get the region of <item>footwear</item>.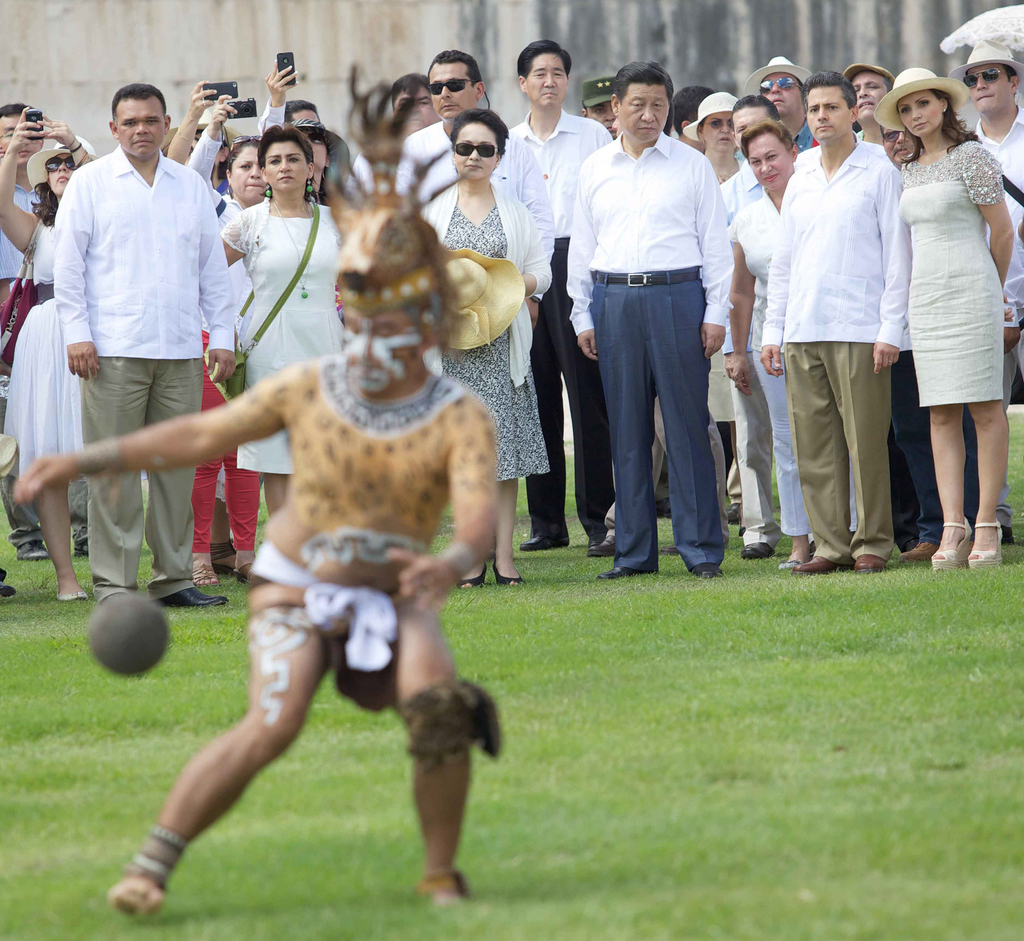
412/874/470/906.
